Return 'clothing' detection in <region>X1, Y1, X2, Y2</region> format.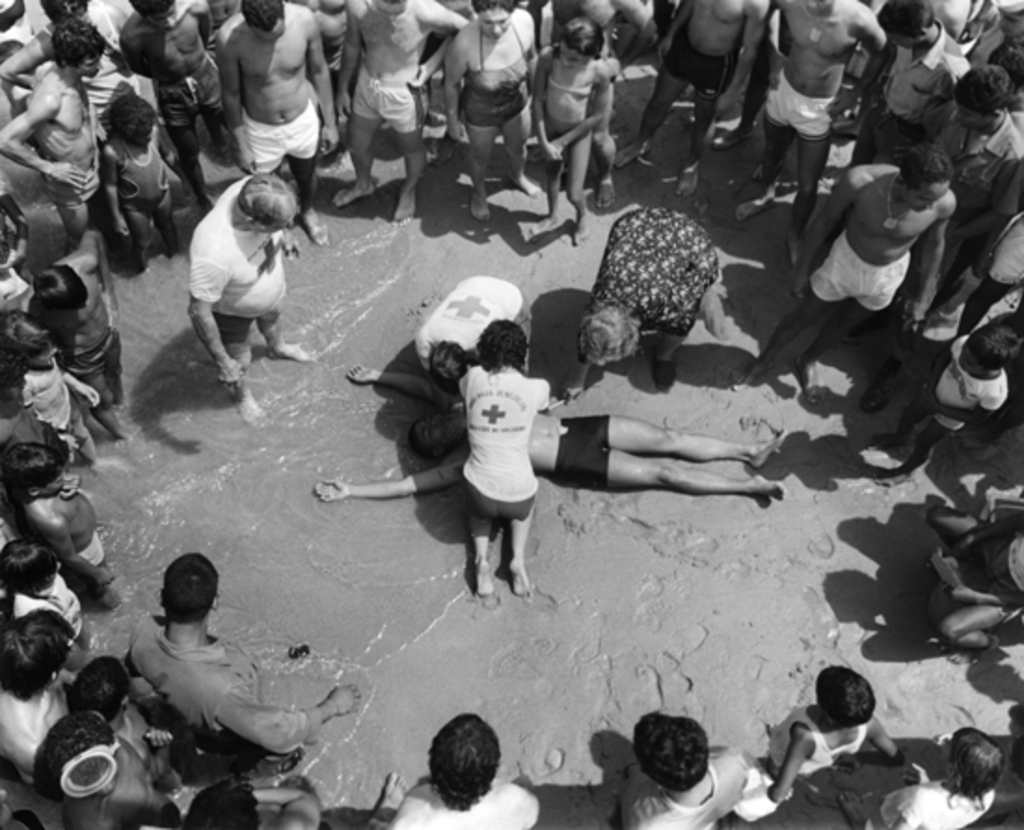
<region>458, 361, 549, 521</region>.
